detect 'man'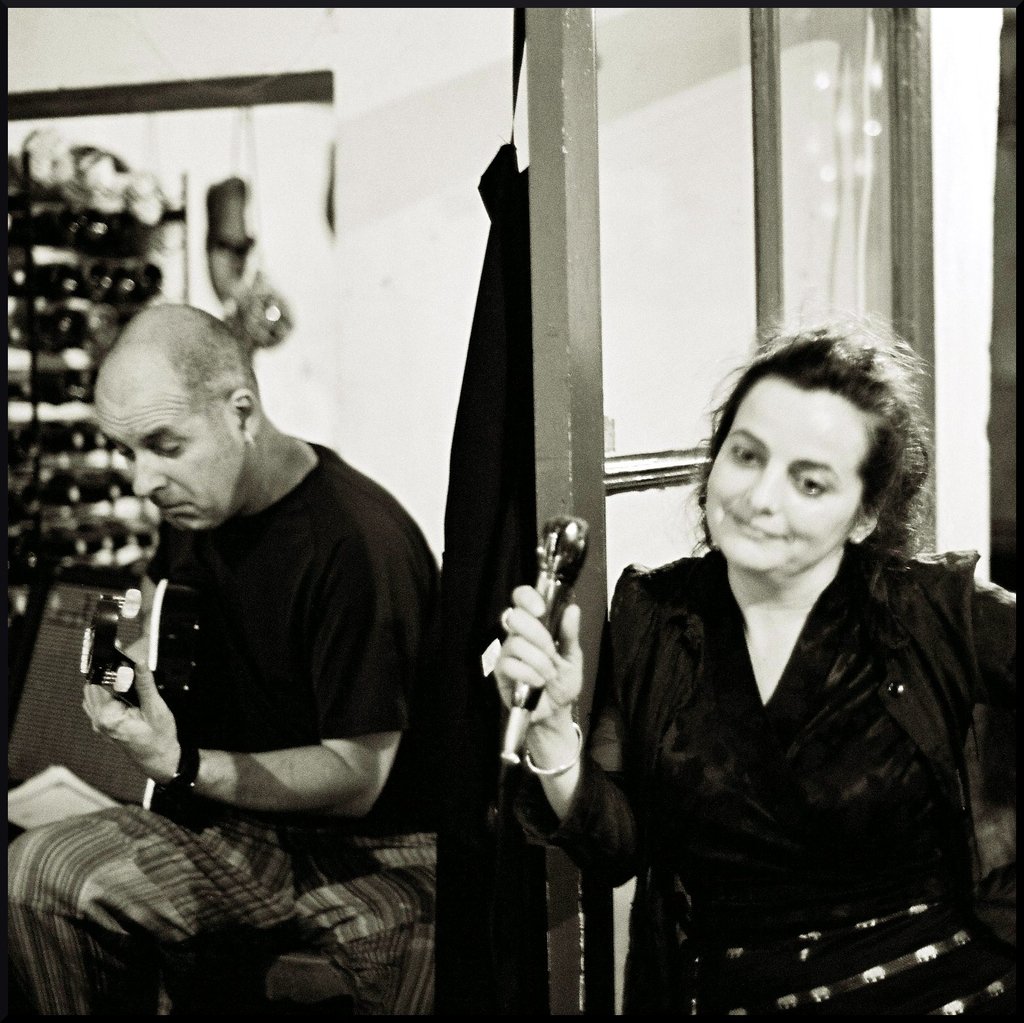
(x1=44, y1=279, x2=441, y2=948)
